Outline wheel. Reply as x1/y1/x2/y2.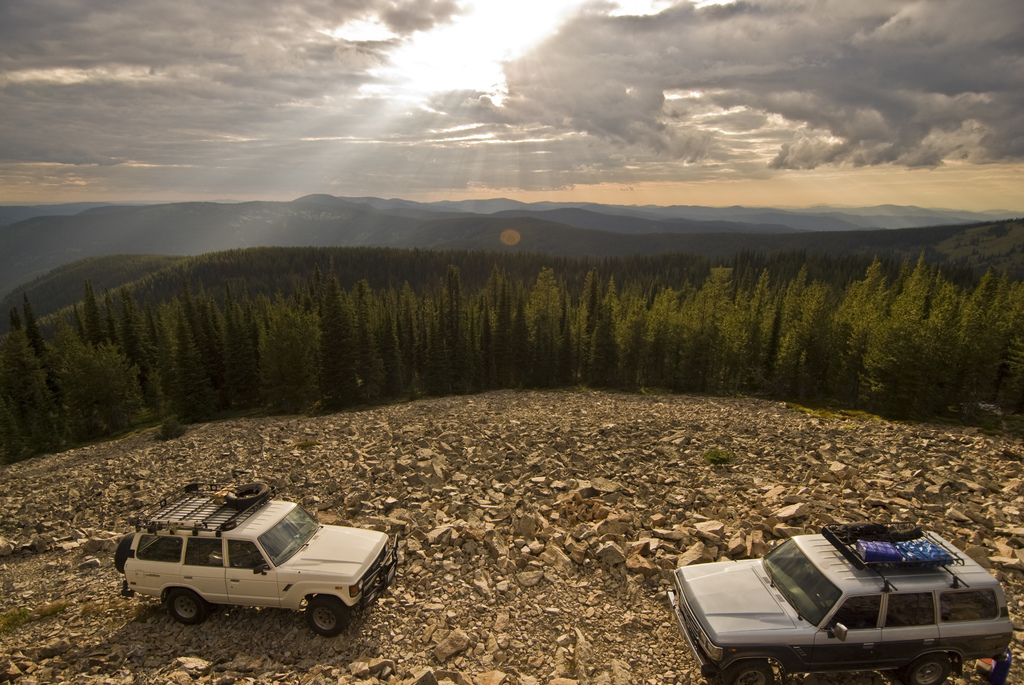
899/651/948/684.
